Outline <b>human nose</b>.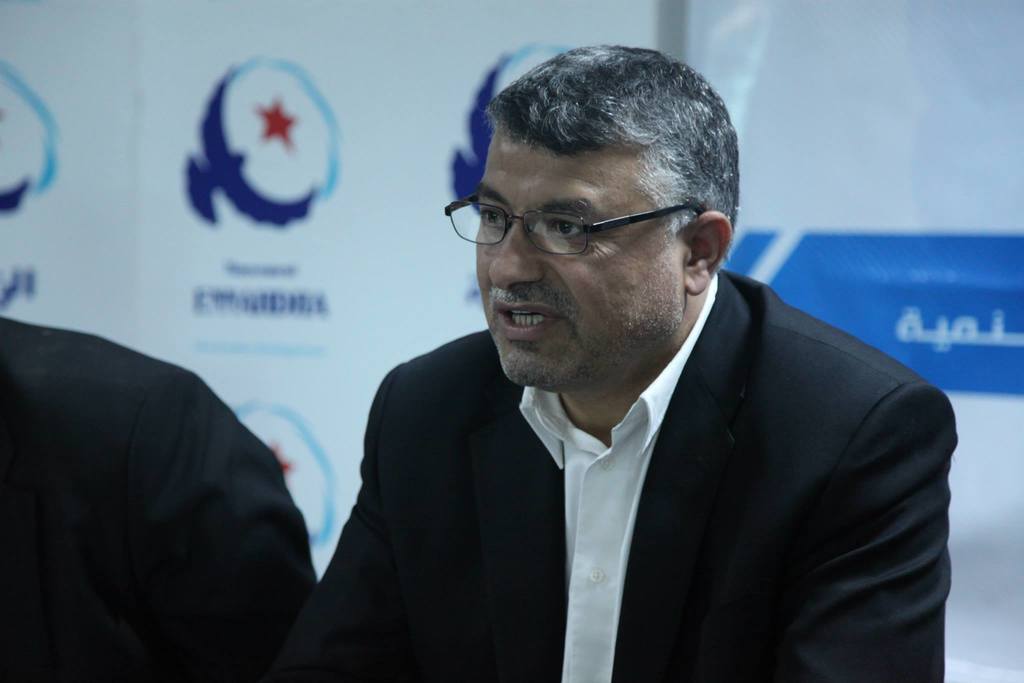
Outline: (488, 224, 544, 294).
